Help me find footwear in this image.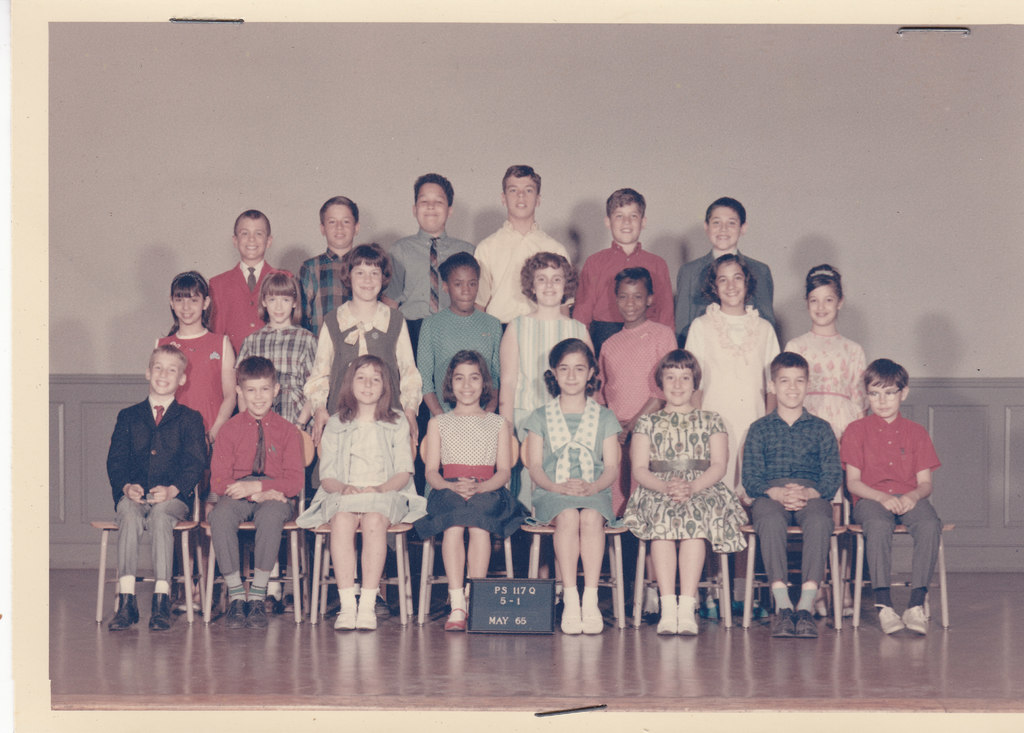
Found it: detection(789, 616, 814, 638).
